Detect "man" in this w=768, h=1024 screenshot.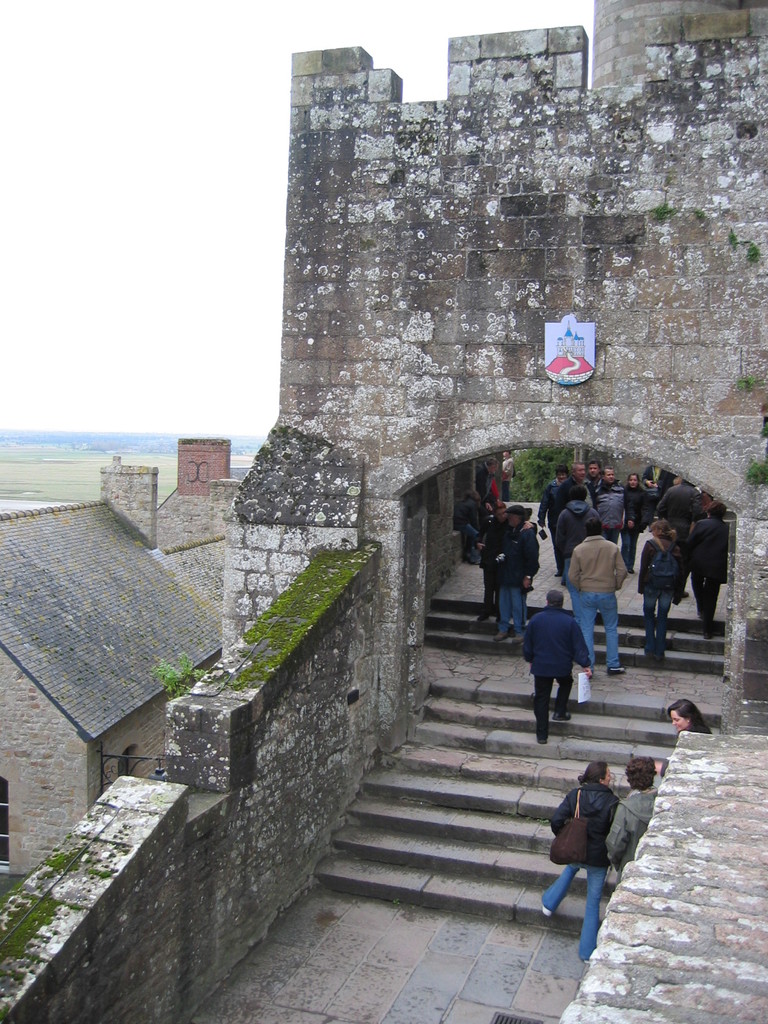
Detection: [x1=476, y1=458, x2=500, y2=531].
